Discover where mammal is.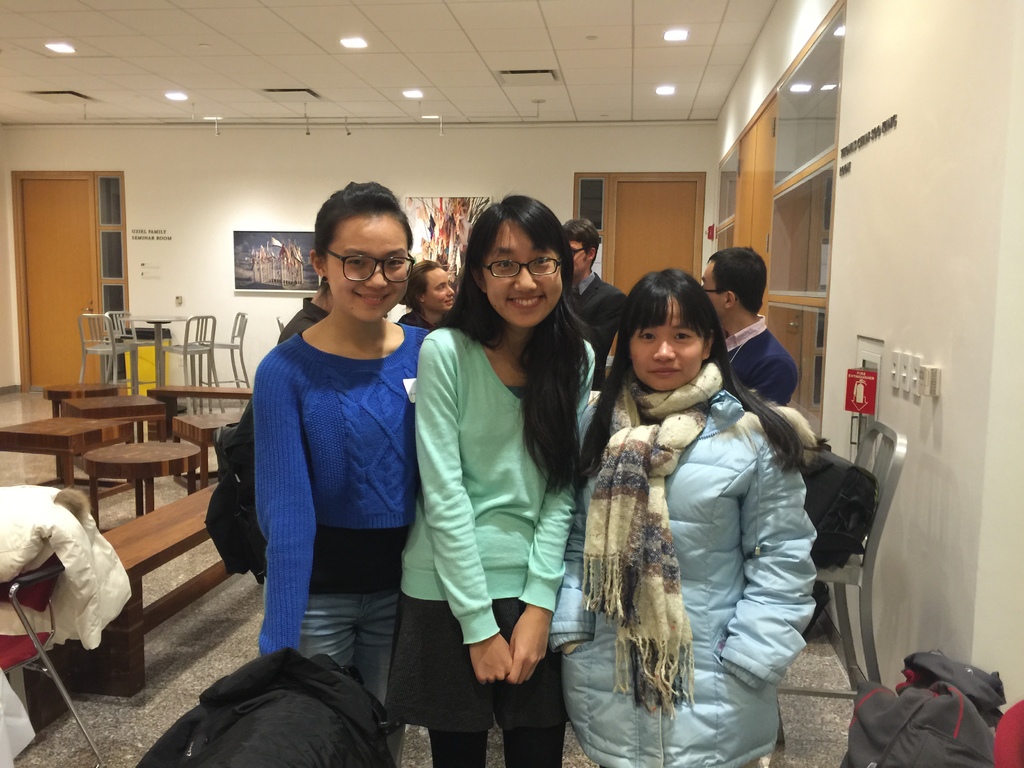
Discovered at region(388, 189, 600, 767).
